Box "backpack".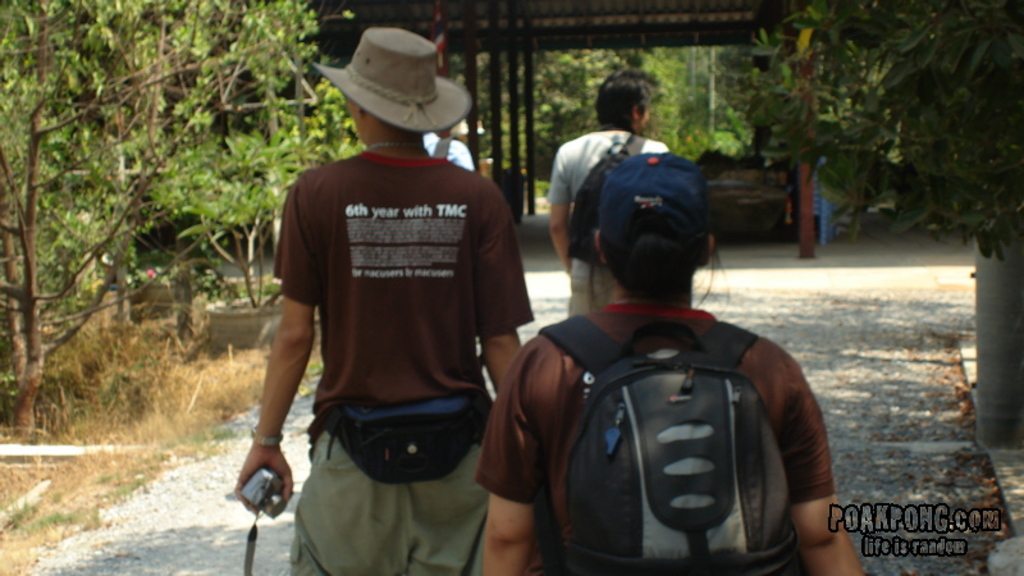
bbox=[538, 312, 813, 575].
